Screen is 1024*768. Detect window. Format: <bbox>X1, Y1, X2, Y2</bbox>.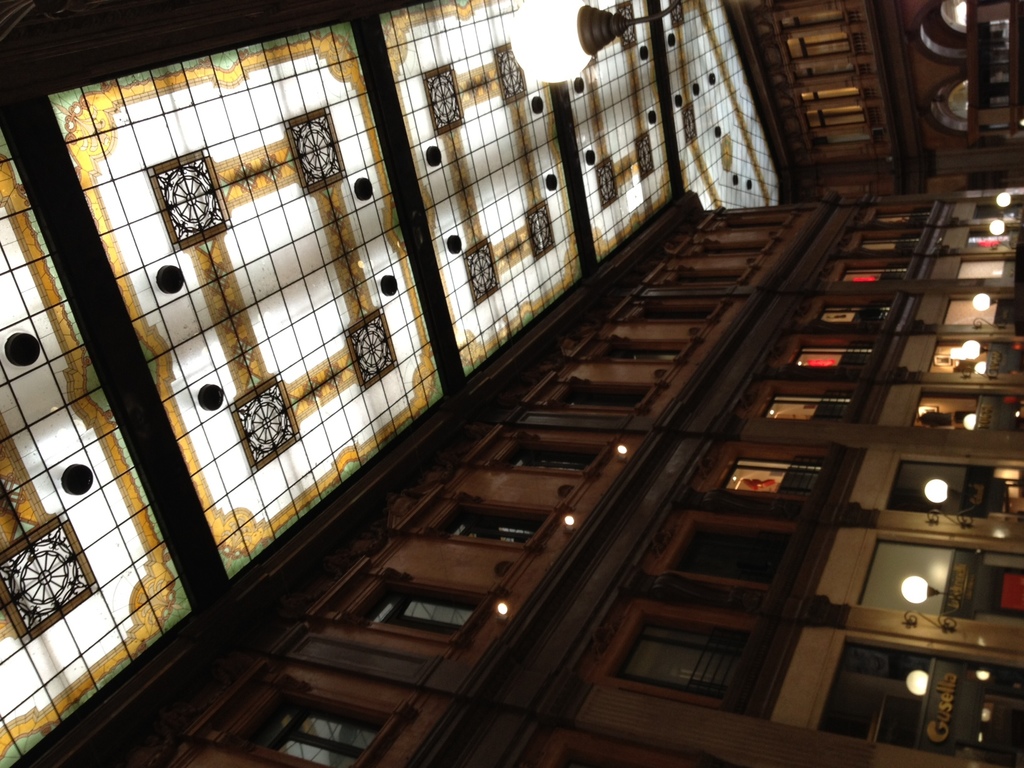
<bbox>706, 246, 759, 252</bbox>.
